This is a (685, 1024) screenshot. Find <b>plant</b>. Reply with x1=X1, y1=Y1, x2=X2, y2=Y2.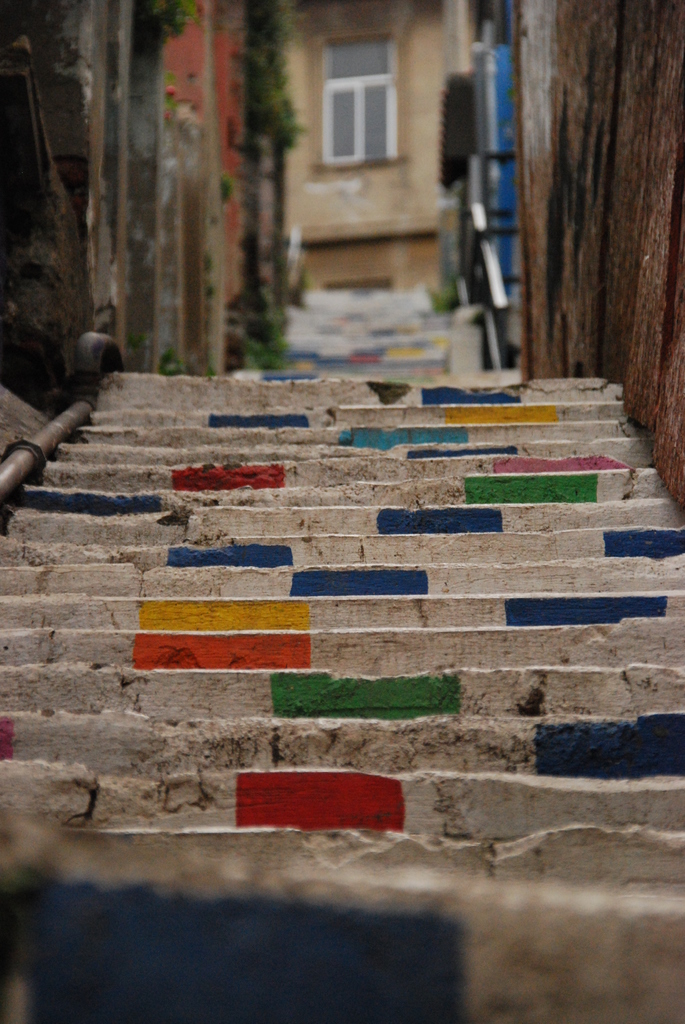
x1=298, y1=266, x2=308, y2=290.
